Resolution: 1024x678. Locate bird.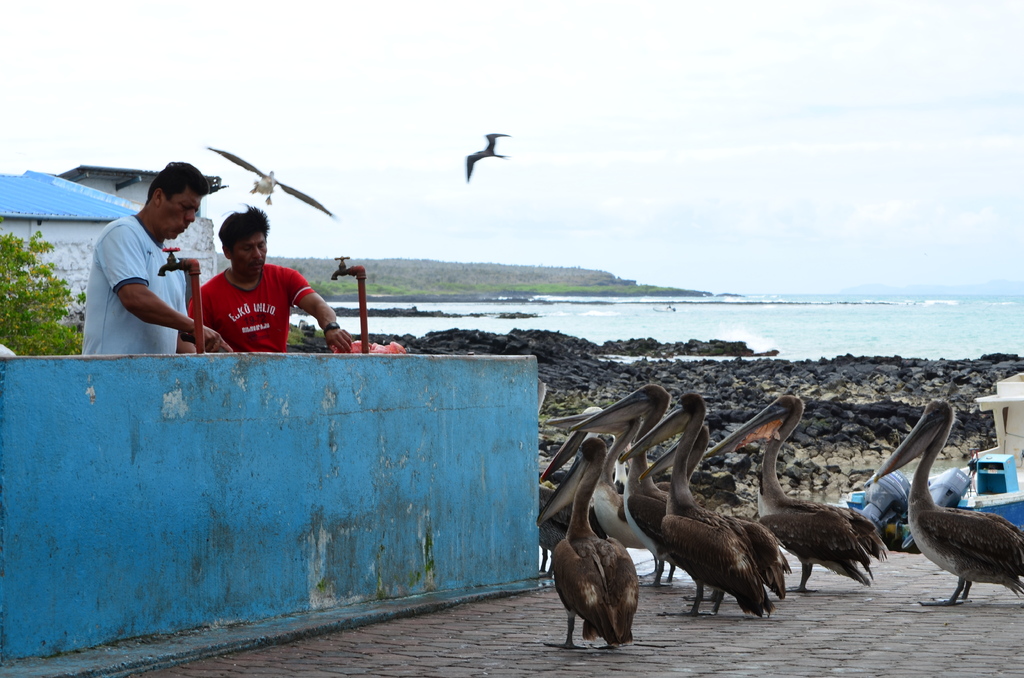
box(609, 381, 794, 607).
